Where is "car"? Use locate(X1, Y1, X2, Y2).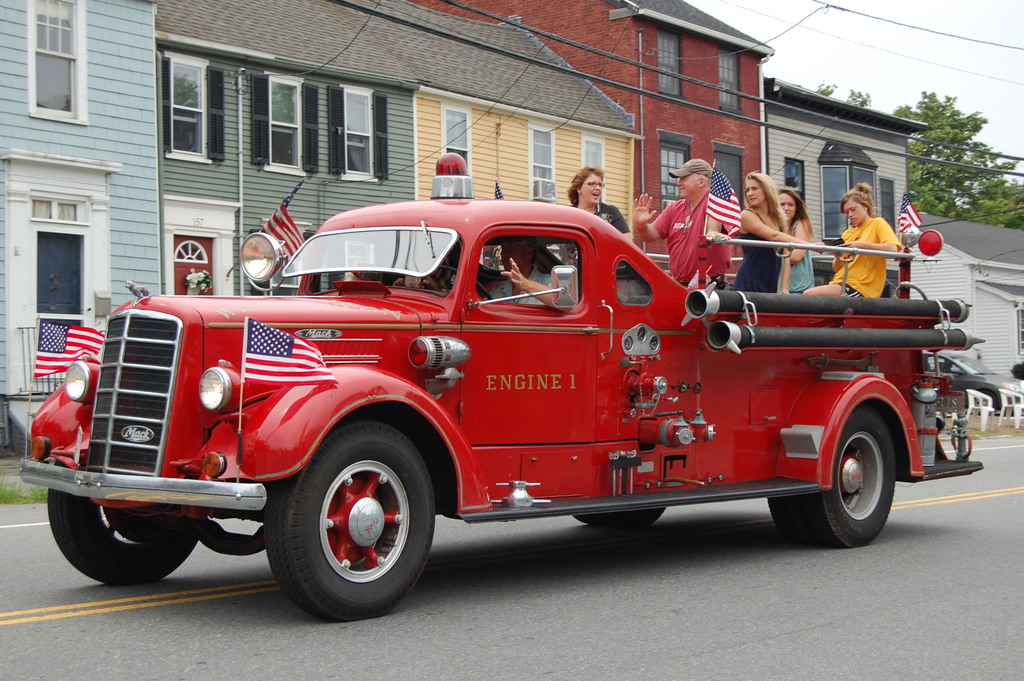
locate(22, 151, 986, 625).
